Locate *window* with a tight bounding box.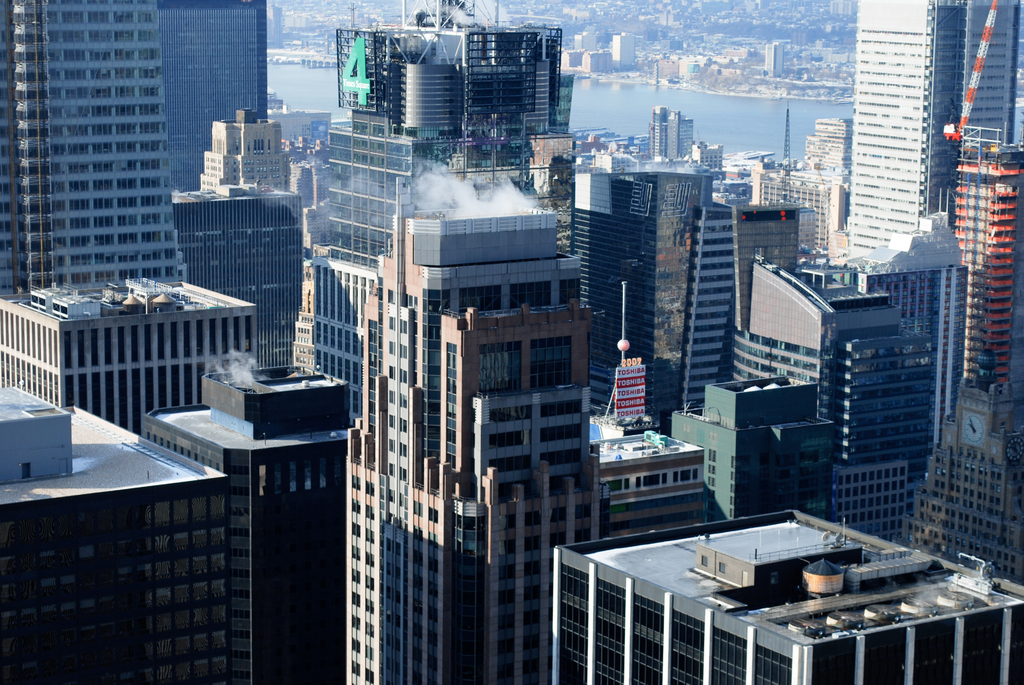
bbox=(634, 475, 668, 490).
